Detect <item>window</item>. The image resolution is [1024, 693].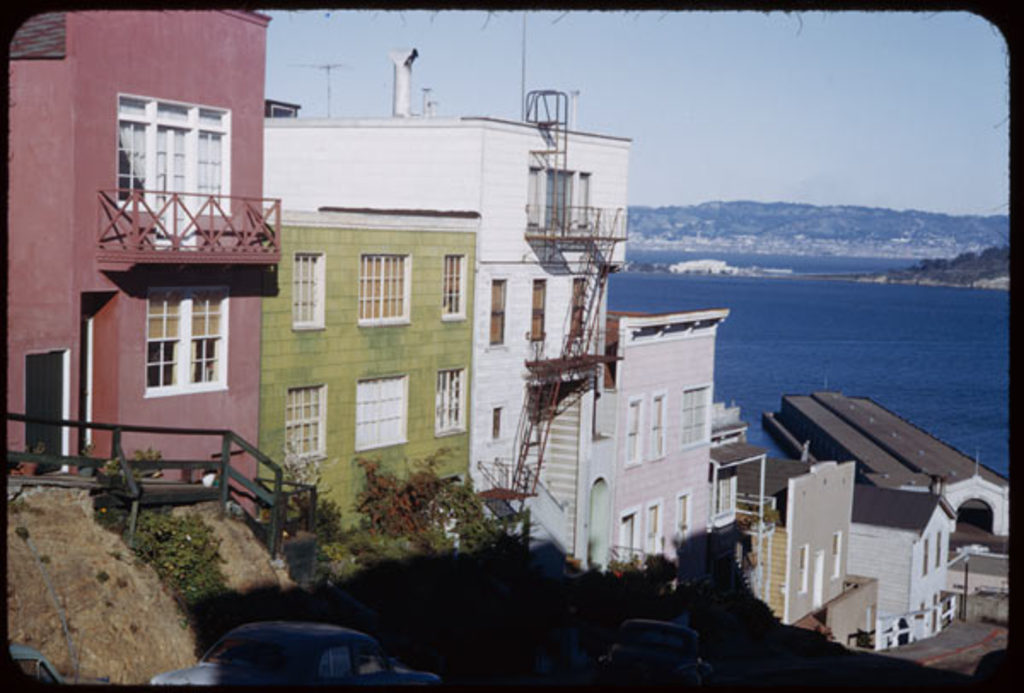
628/398/643/469.
